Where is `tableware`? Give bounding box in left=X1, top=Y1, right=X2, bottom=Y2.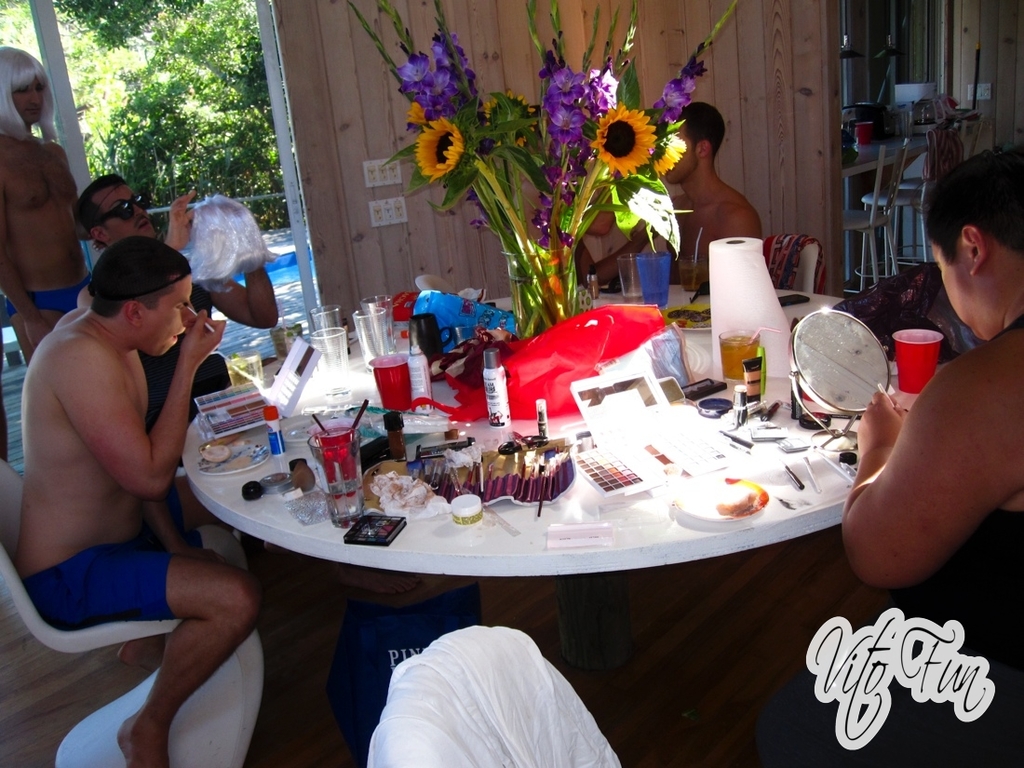
left=797, top=303, right=905, bottom=428.
